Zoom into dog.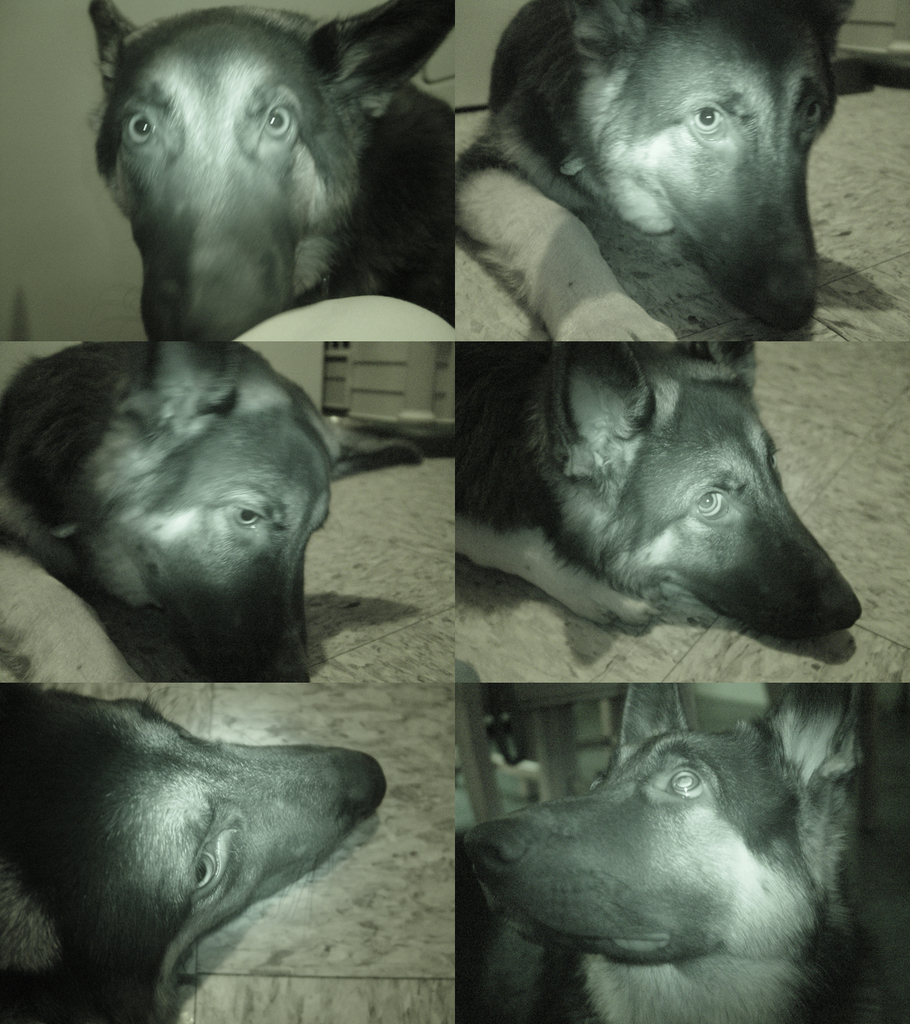
Zoom target: {"left": 451, "top": 0, "right": 862, "bottom": 347}.
